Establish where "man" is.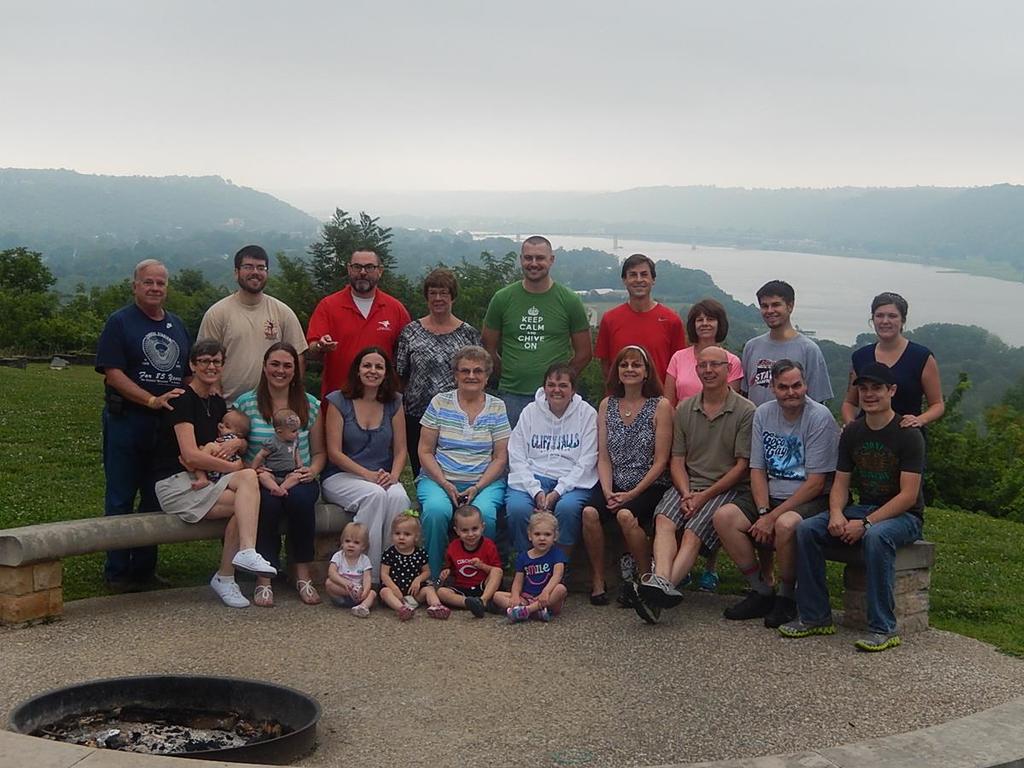
Established at (x1=648, y1=350, x2=760, y2=624).
